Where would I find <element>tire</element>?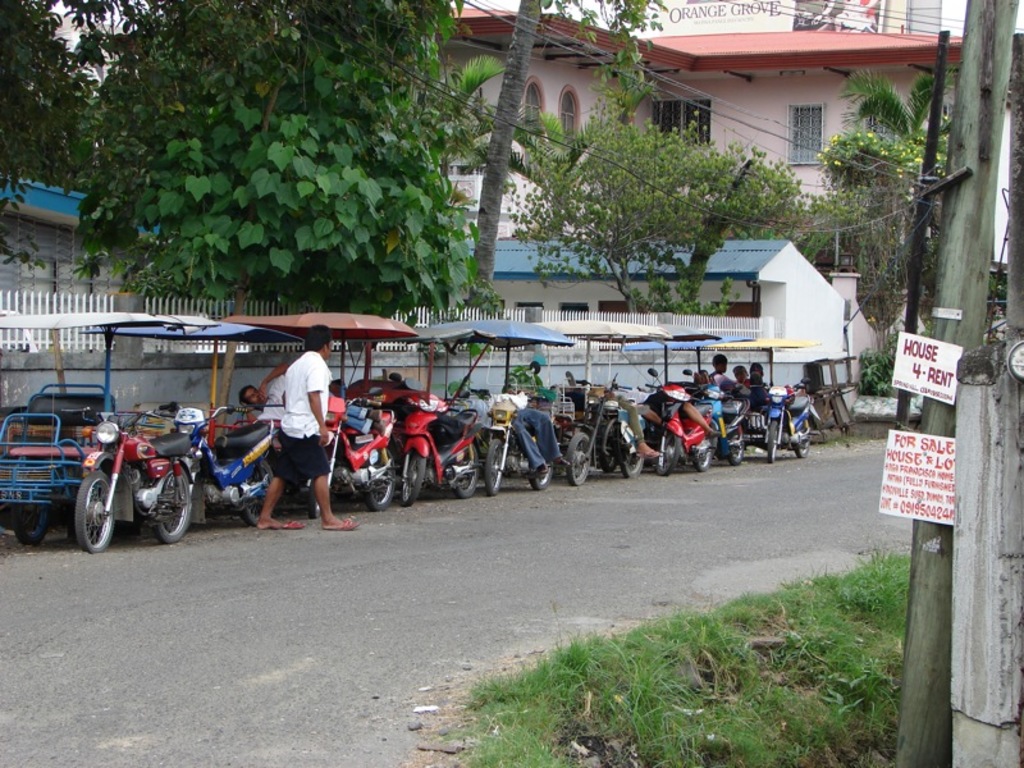
At 76/471/116/554.
